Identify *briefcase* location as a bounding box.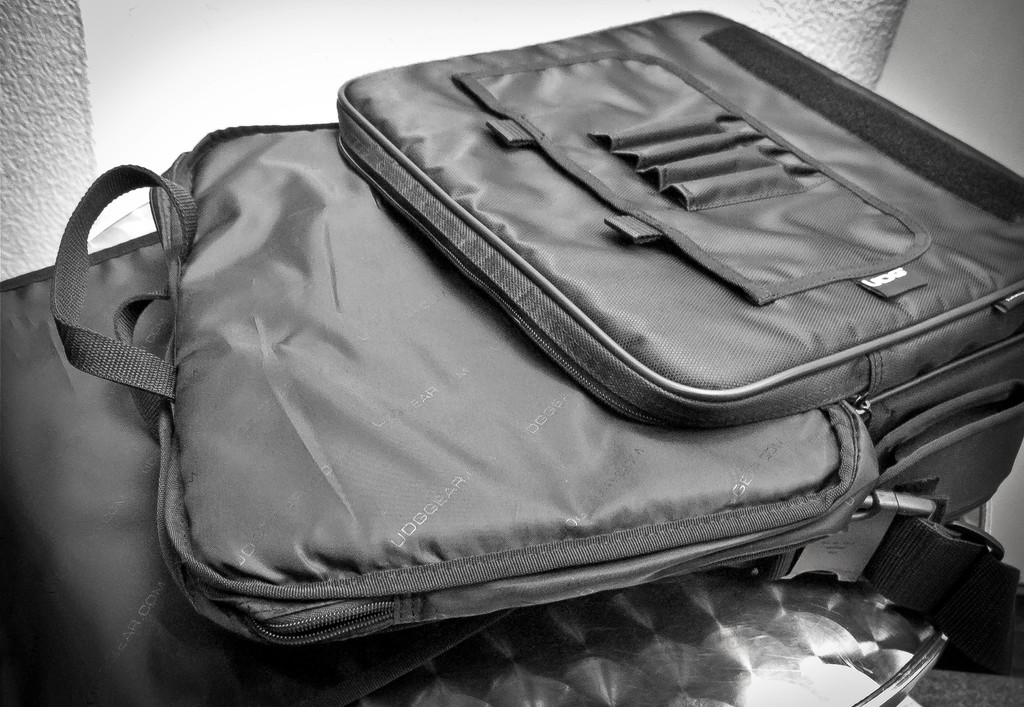
crop(0, 0, 1023, 706).
